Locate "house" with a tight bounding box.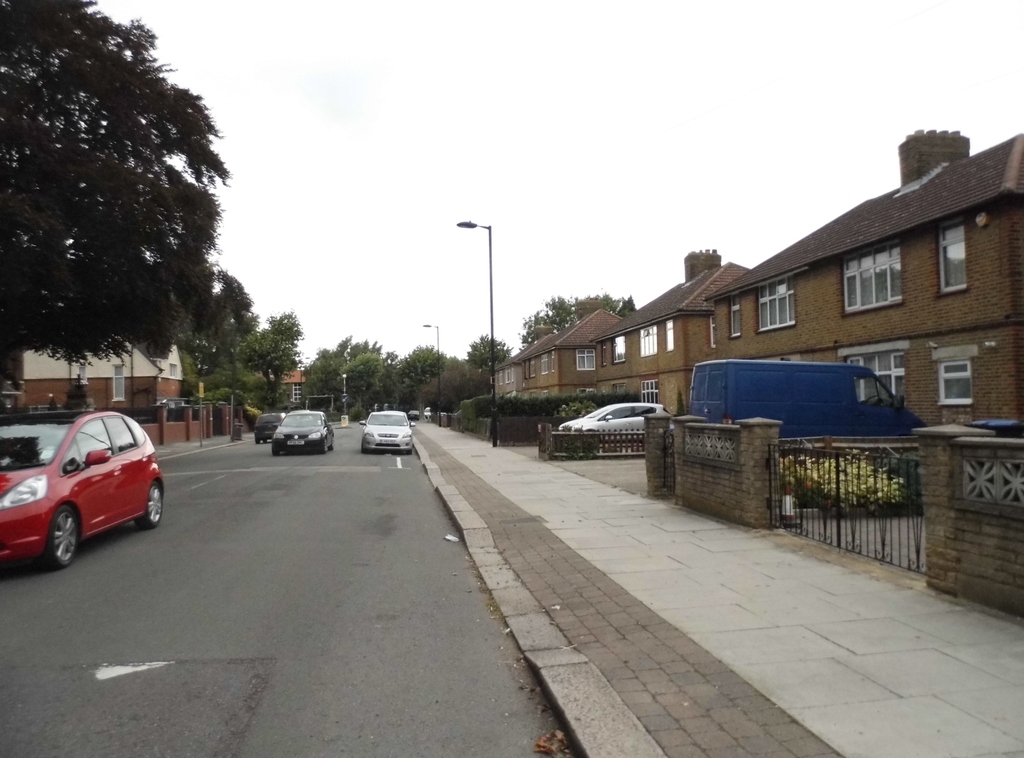
249, 362, 323, 399.
